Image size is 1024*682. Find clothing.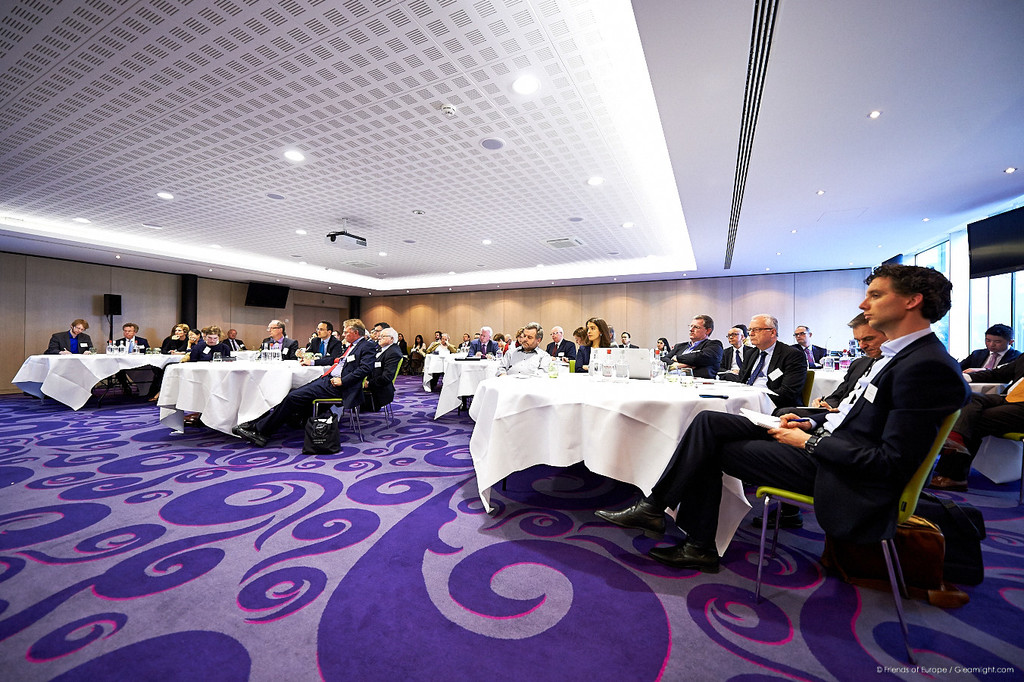
bbox=[465, 339, 495, 355].
